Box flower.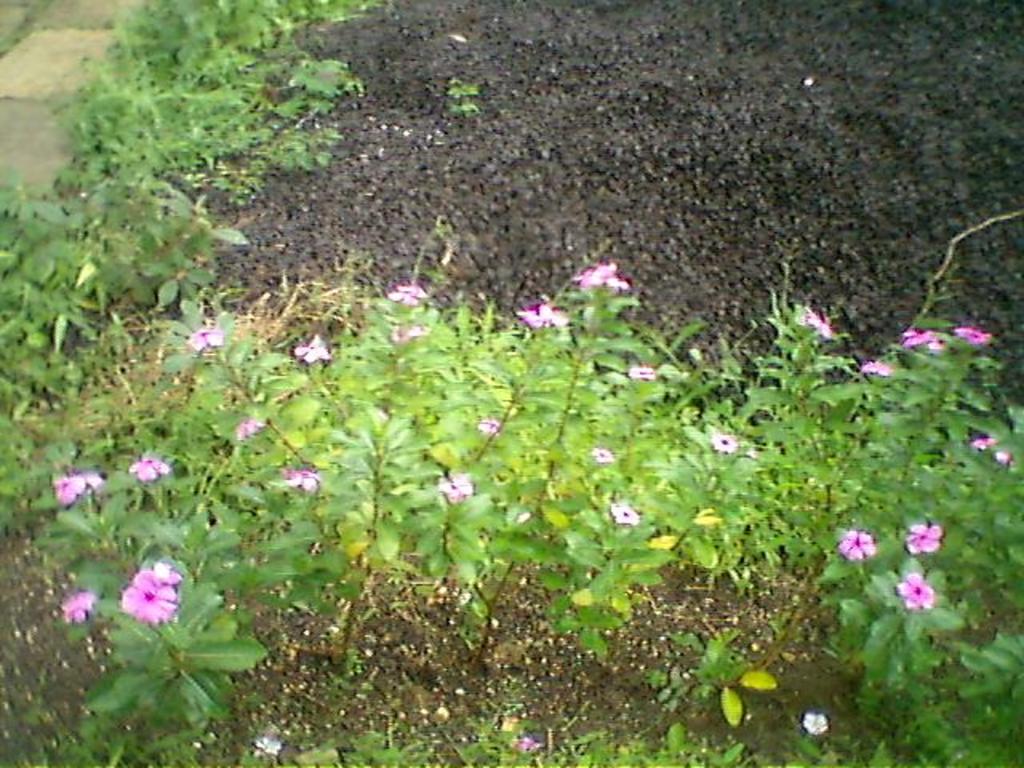
detection(290, 333, 338, 368).
